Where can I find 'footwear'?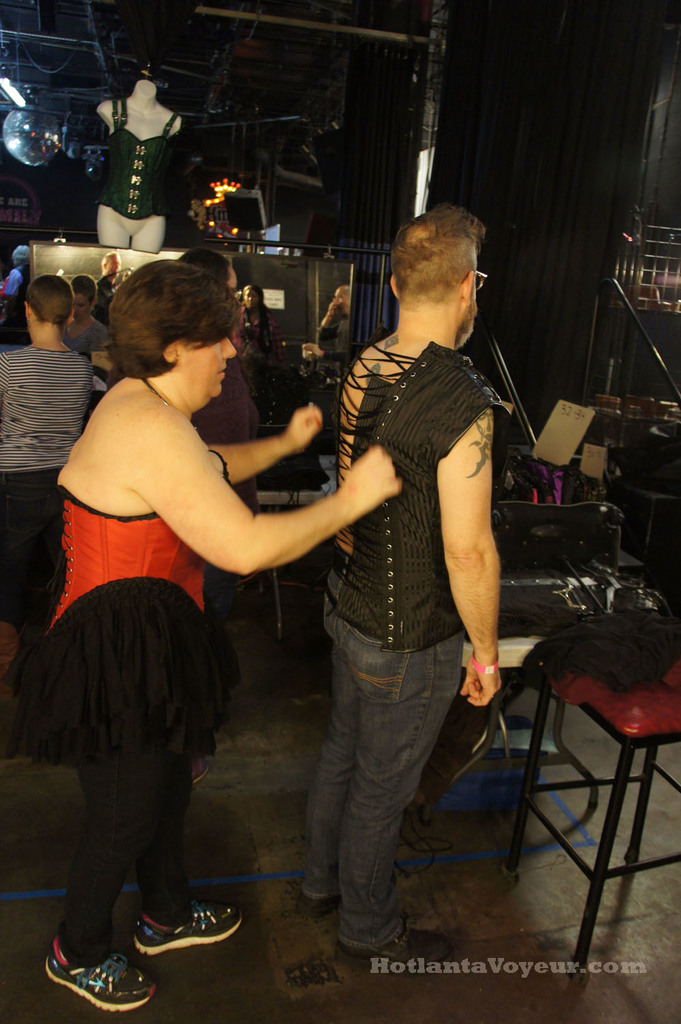
You can find it at x1=129, y1=900, x2=244, y2=953.
